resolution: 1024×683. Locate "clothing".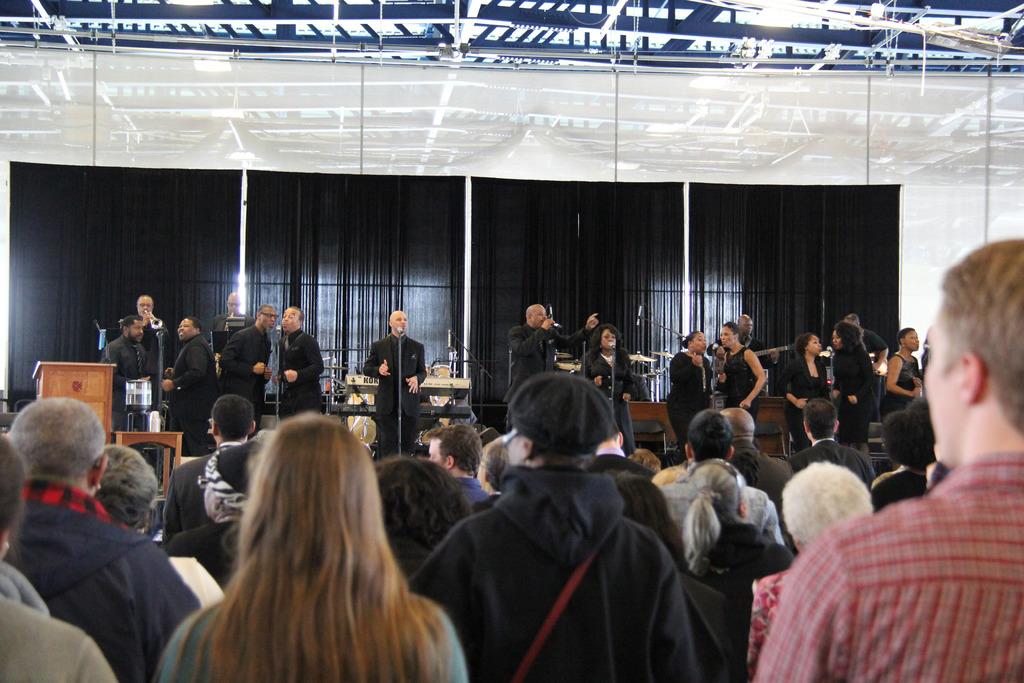
(left=506, top=323, right=588, bottom=404).
